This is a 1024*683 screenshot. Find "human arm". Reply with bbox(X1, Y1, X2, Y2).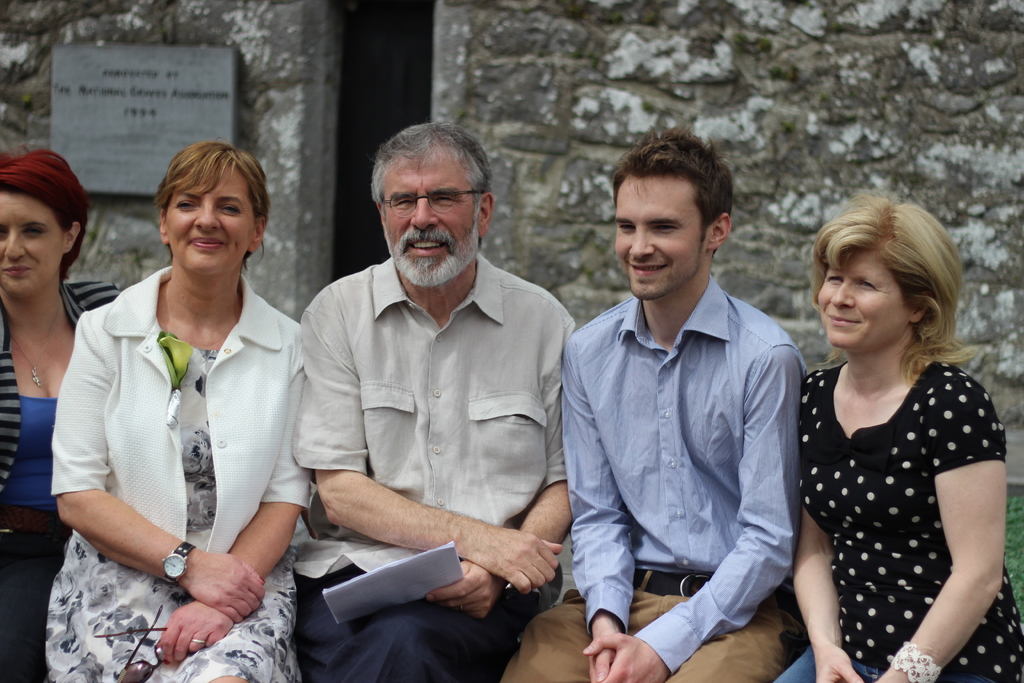
bbox(584, 345, 808, 682).
